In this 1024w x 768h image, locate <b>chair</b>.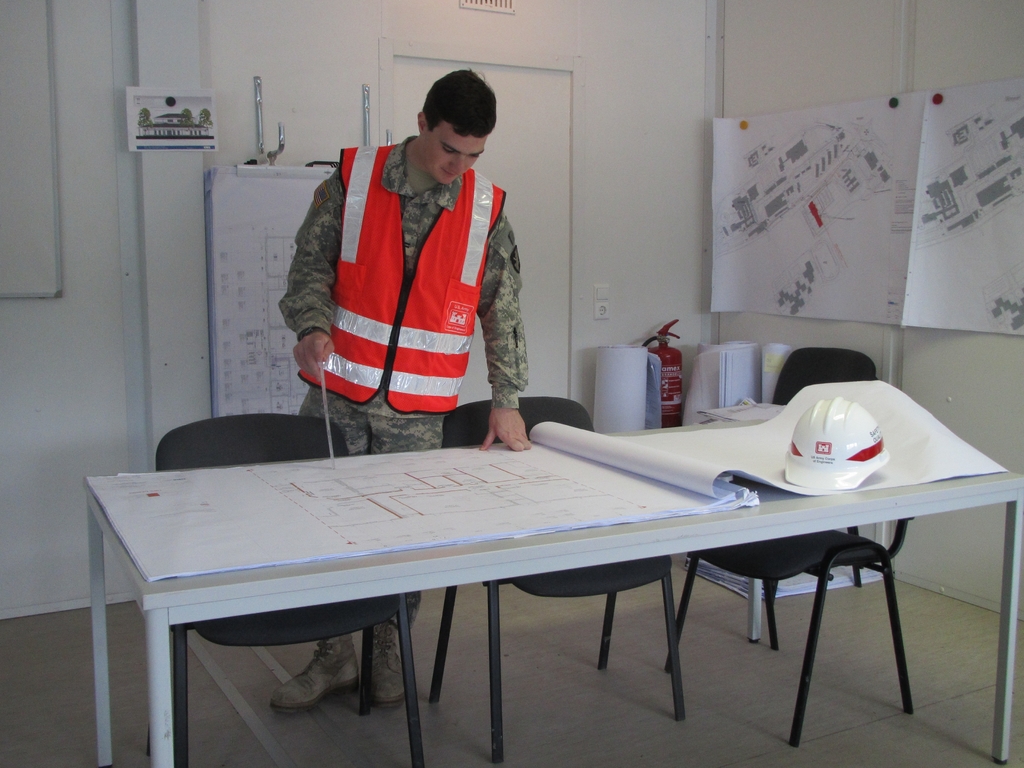
Bounding box: rect(152, 413, 426, 767).
